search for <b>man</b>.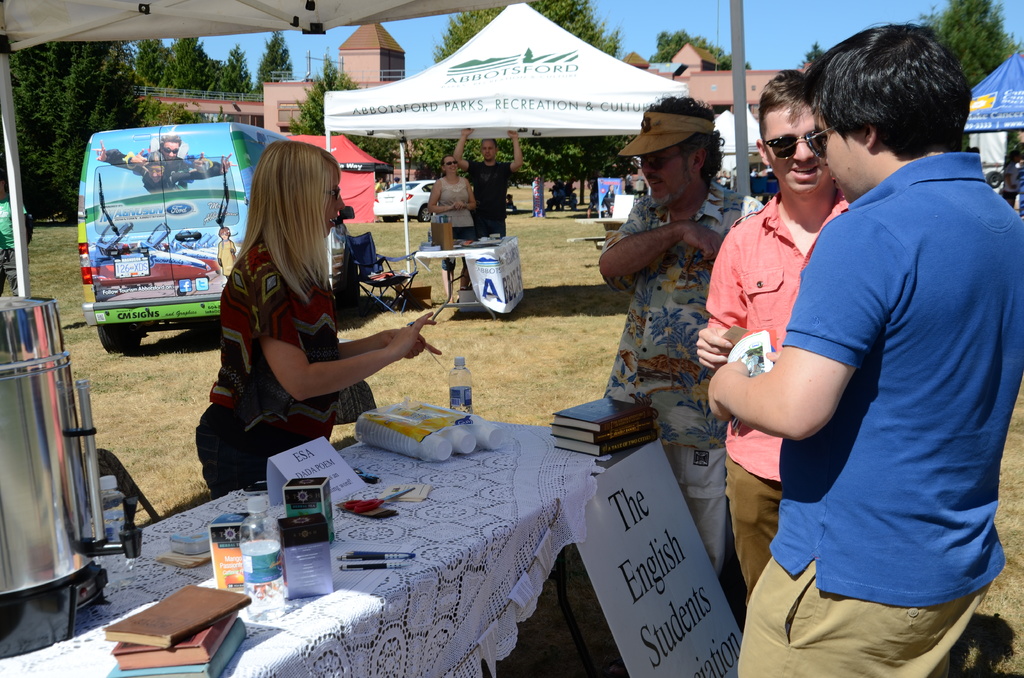
Found at bbox=(374, 177, 386, 191).
